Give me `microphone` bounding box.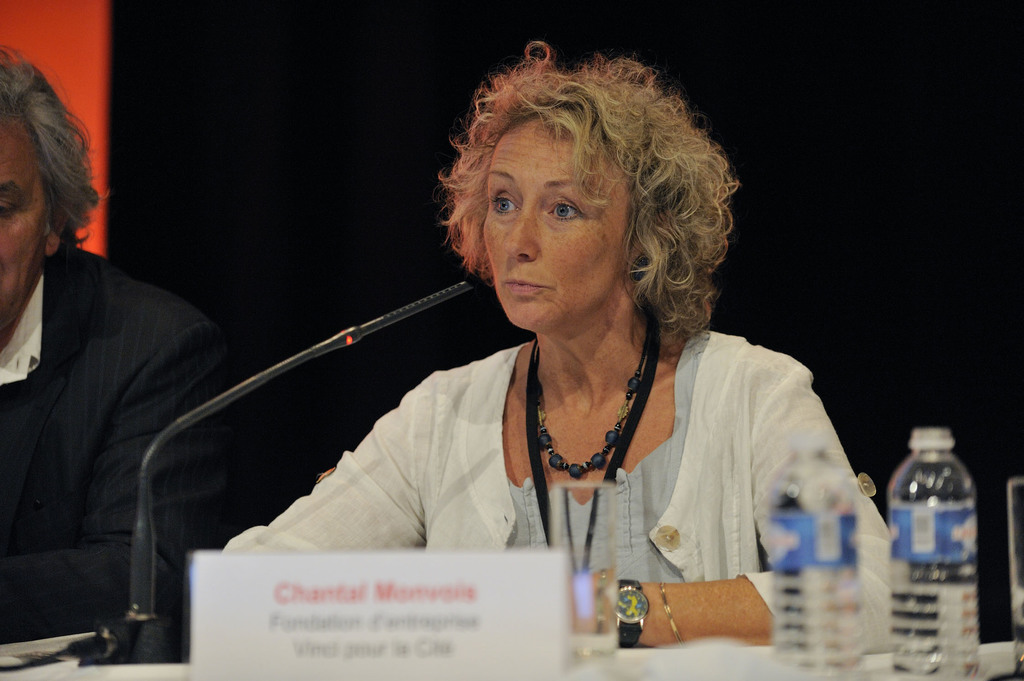
crop(312, 282, 471, 356).
